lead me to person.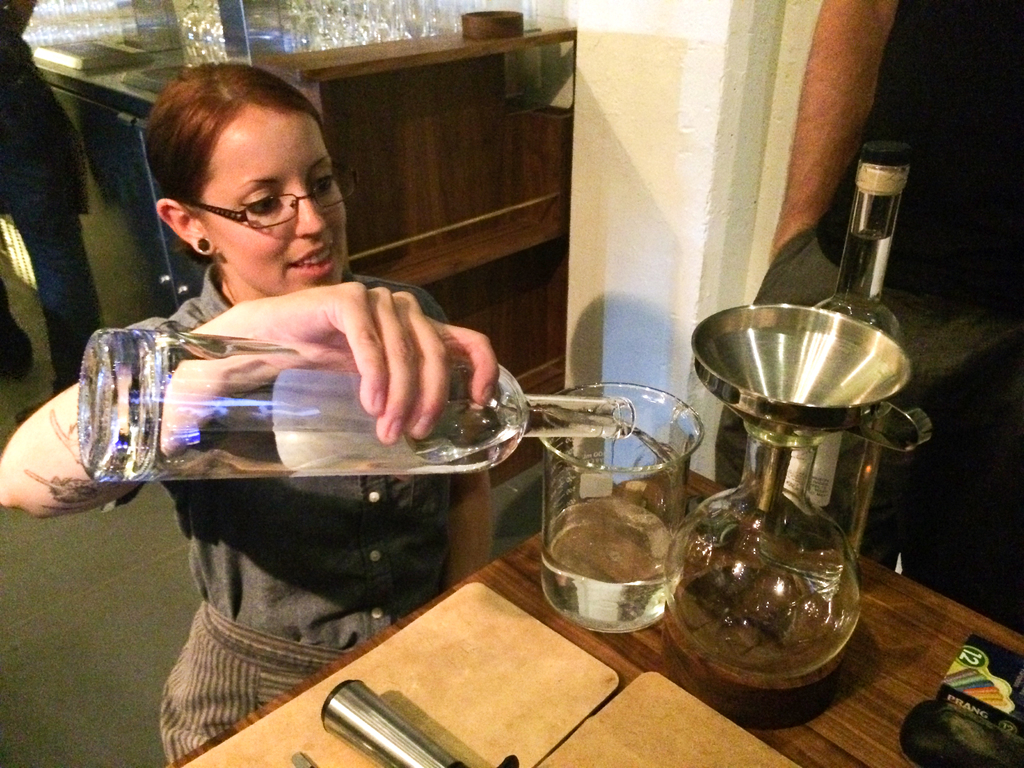
Lead to region(0, 0, 92, 438).
